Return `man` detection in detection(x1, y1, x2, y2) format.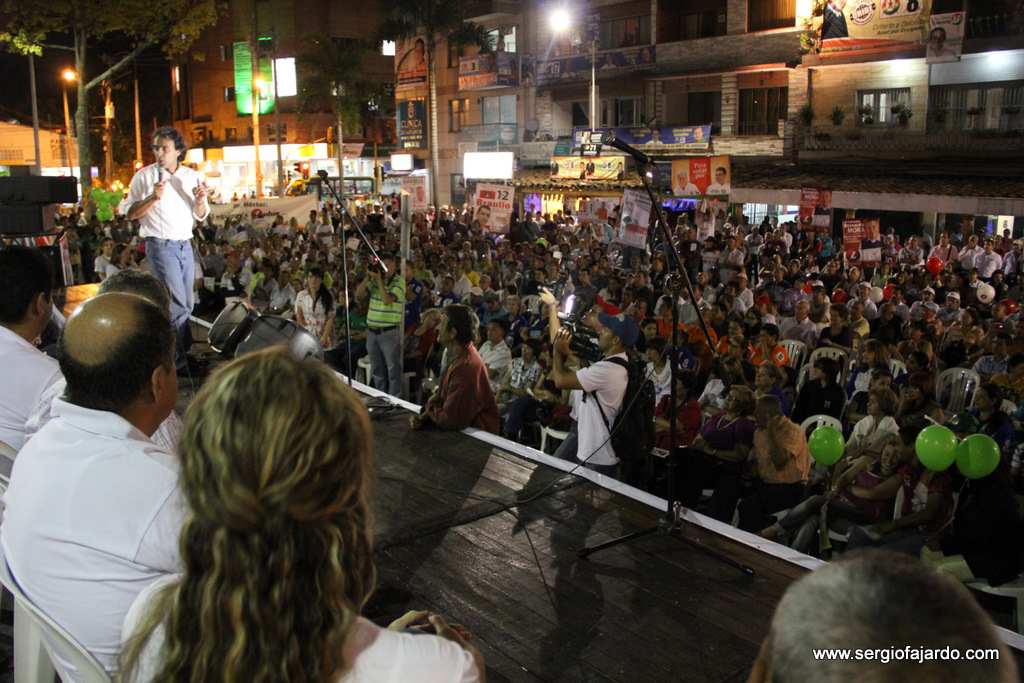
detection(730, 397, 811, 541).
